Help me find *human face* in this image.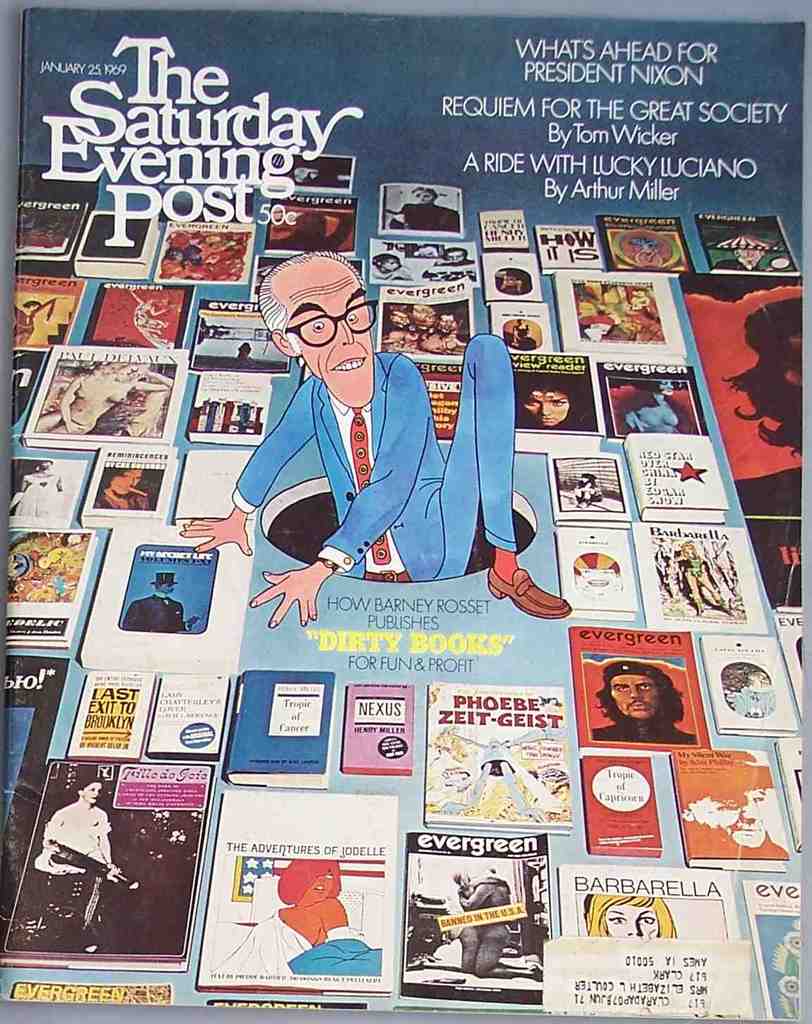
Found it: select_region(304, 869, 333, 901).
